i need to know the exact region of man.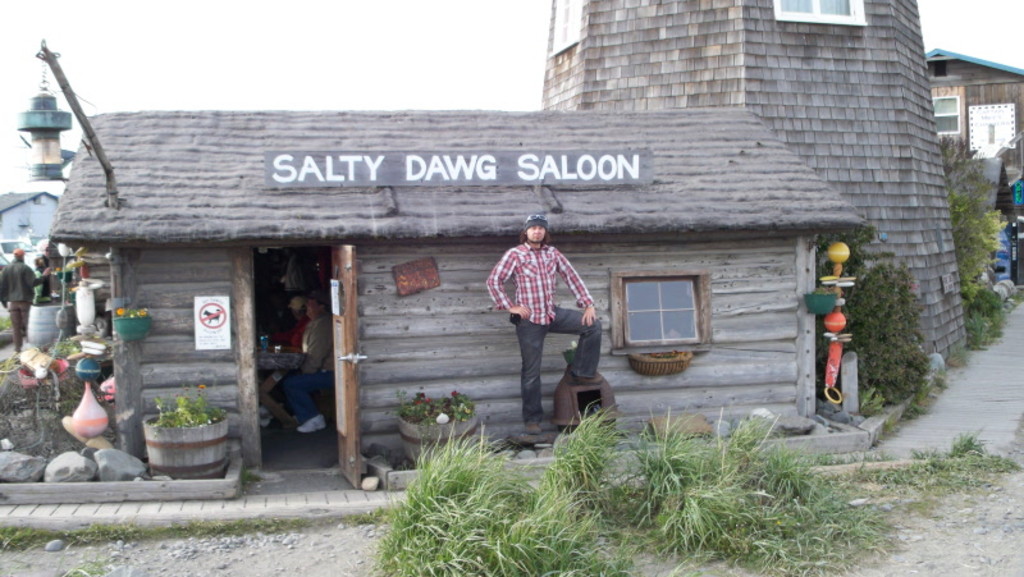
Region: [x1=0, y1=249, x2=36, y2=354].
